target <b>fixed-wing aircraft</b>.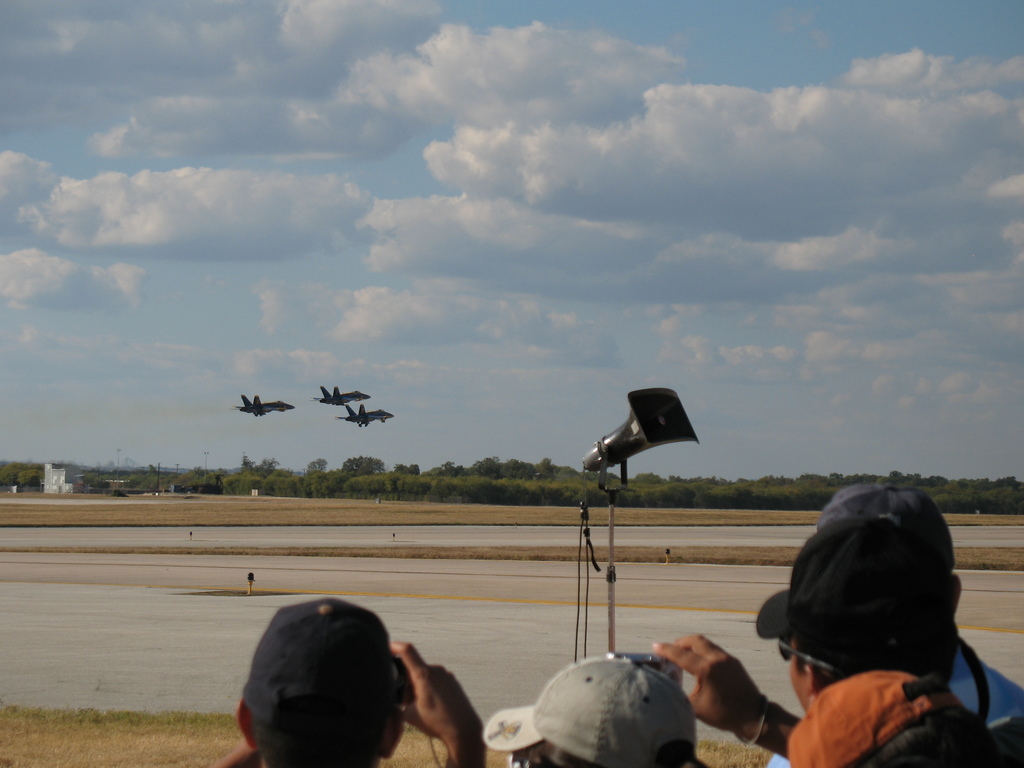
Target region: <box>310,385,369,409</box>.
